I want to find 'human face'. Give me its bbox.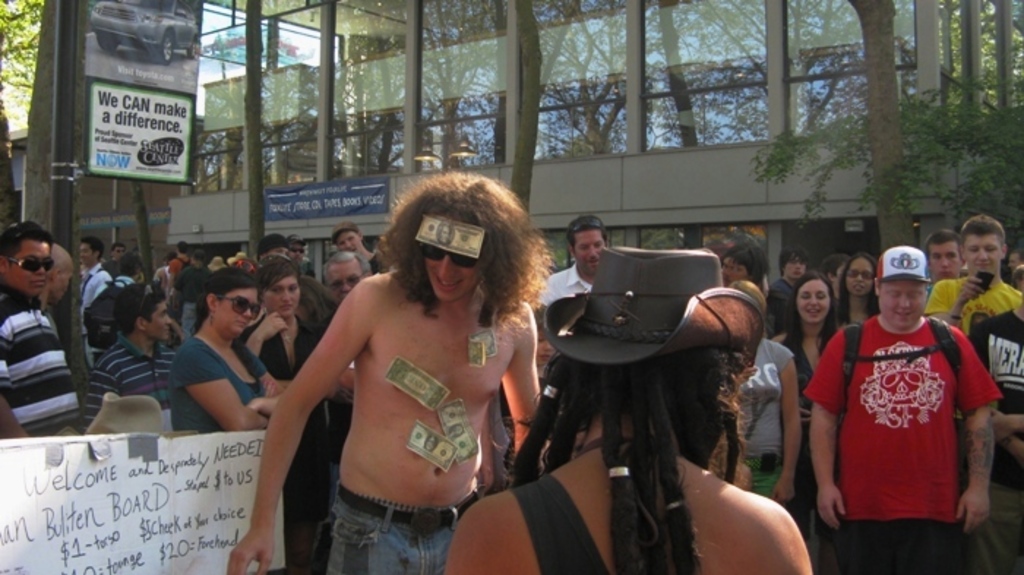
572/230/604/274.
